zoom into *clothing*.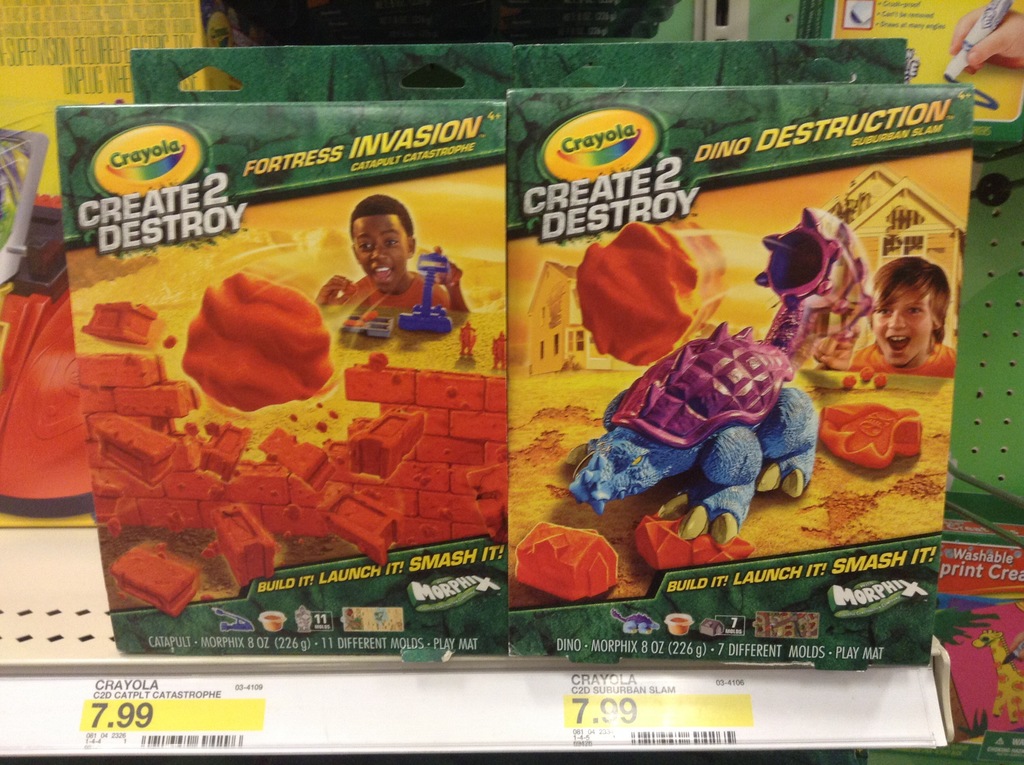
Zoom target: bbox=(344, 268, 452, 311).
